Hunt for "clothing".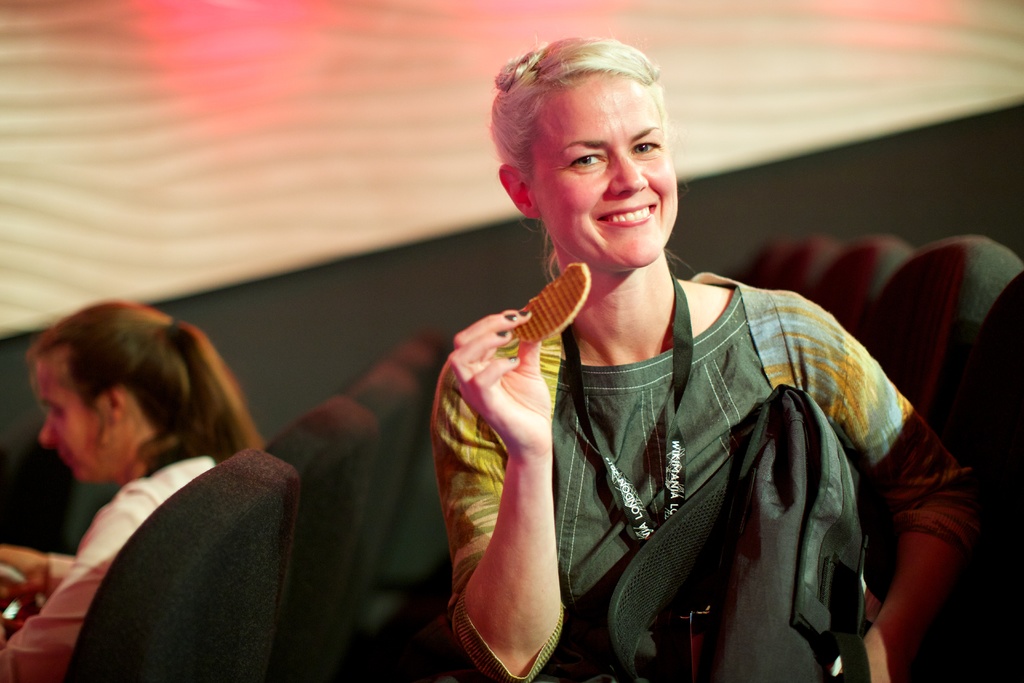
Hunted down at l=0, t=440, r=218, b=682.
